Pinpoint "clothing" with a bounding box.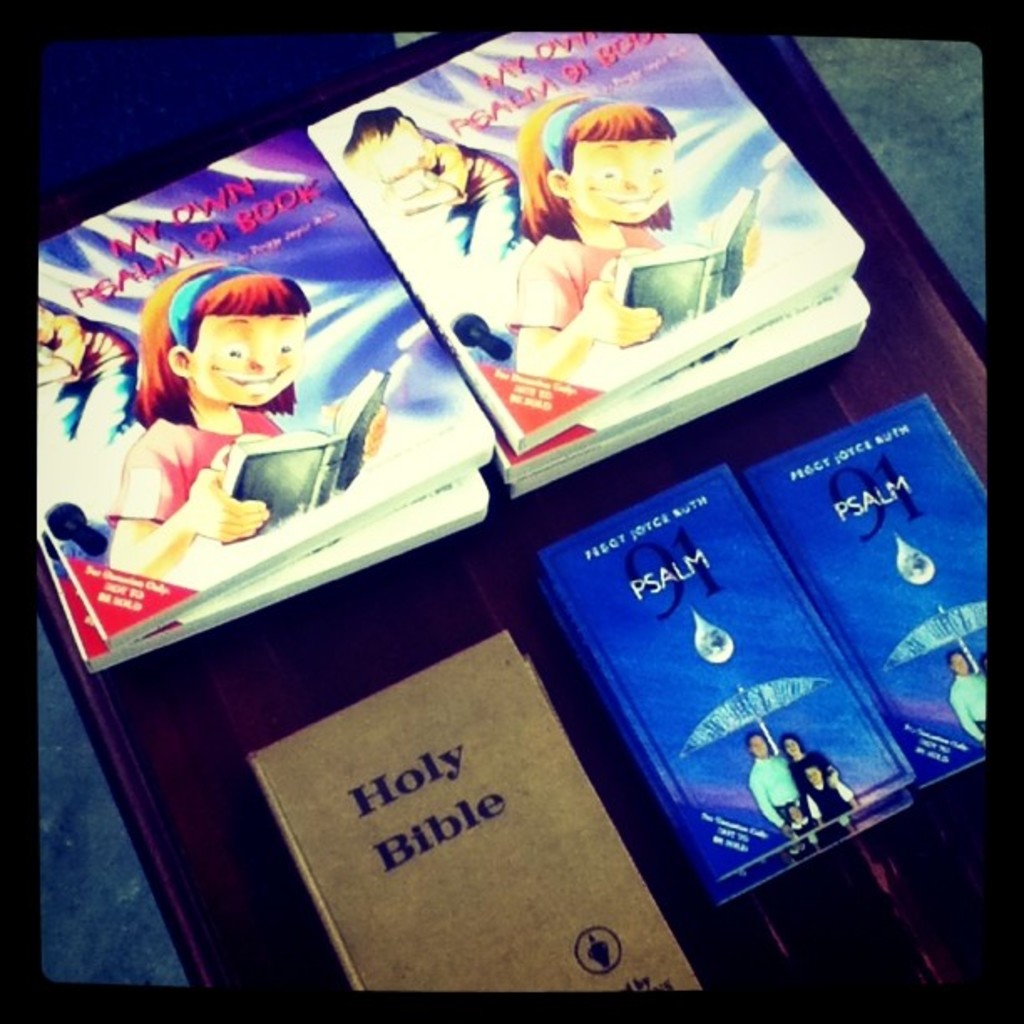
{"x1": 950, "y1": 671, "x2": 992, "y2": 738}.
